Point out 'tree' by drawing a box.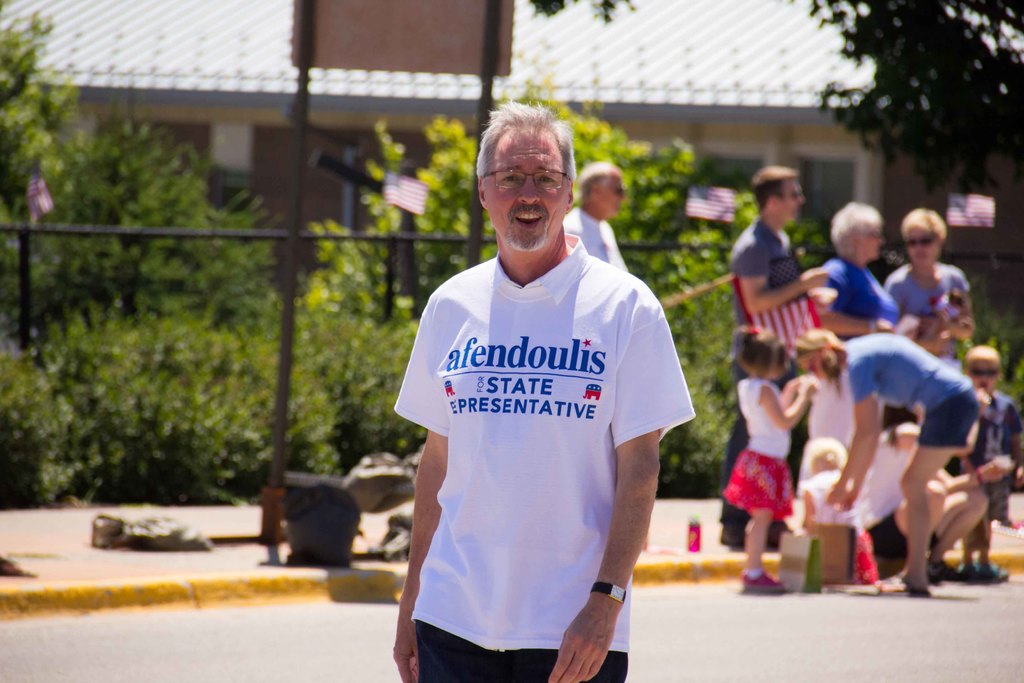
region(257, 218, 439, 484).
